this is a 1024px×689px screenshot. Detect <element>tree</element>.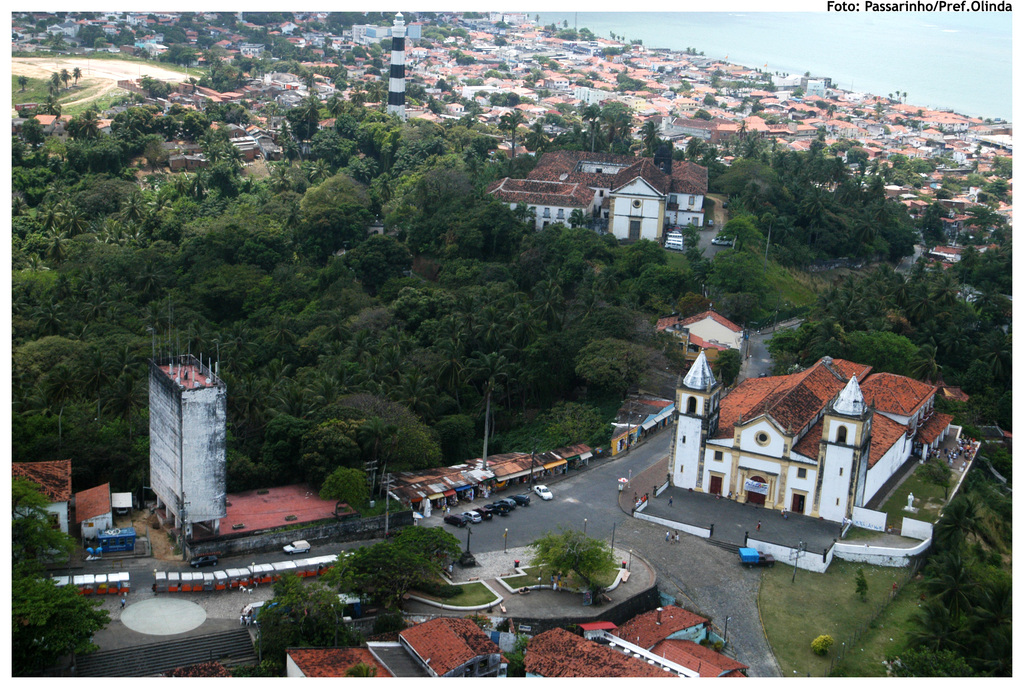
248/569/364/678.
